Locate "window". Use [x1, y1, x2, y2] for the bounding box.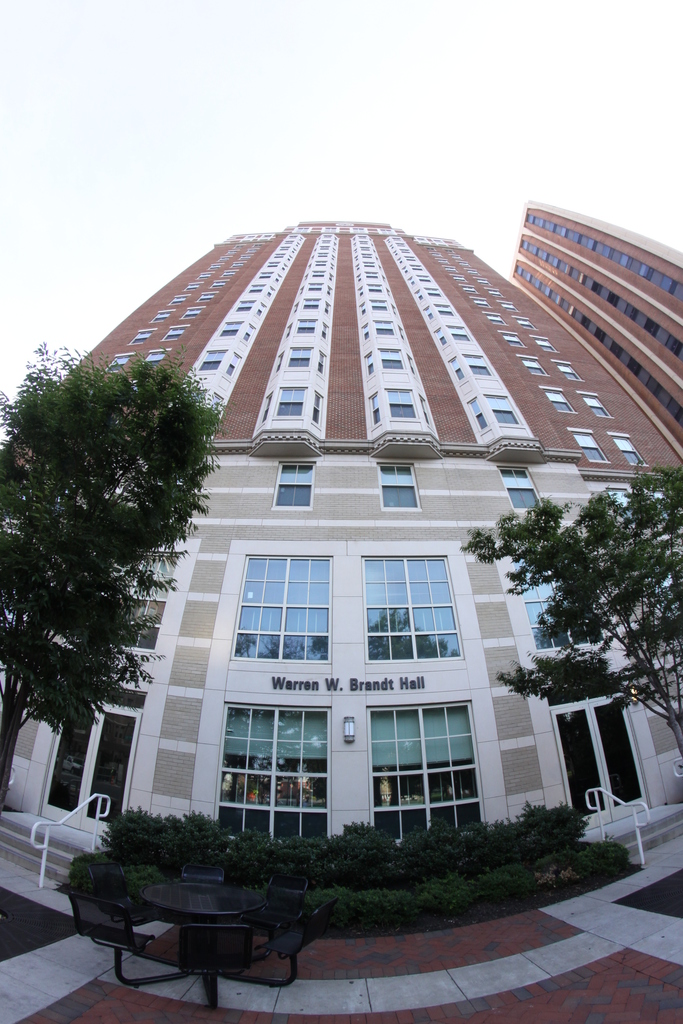
[371, 299, 389, 312].
